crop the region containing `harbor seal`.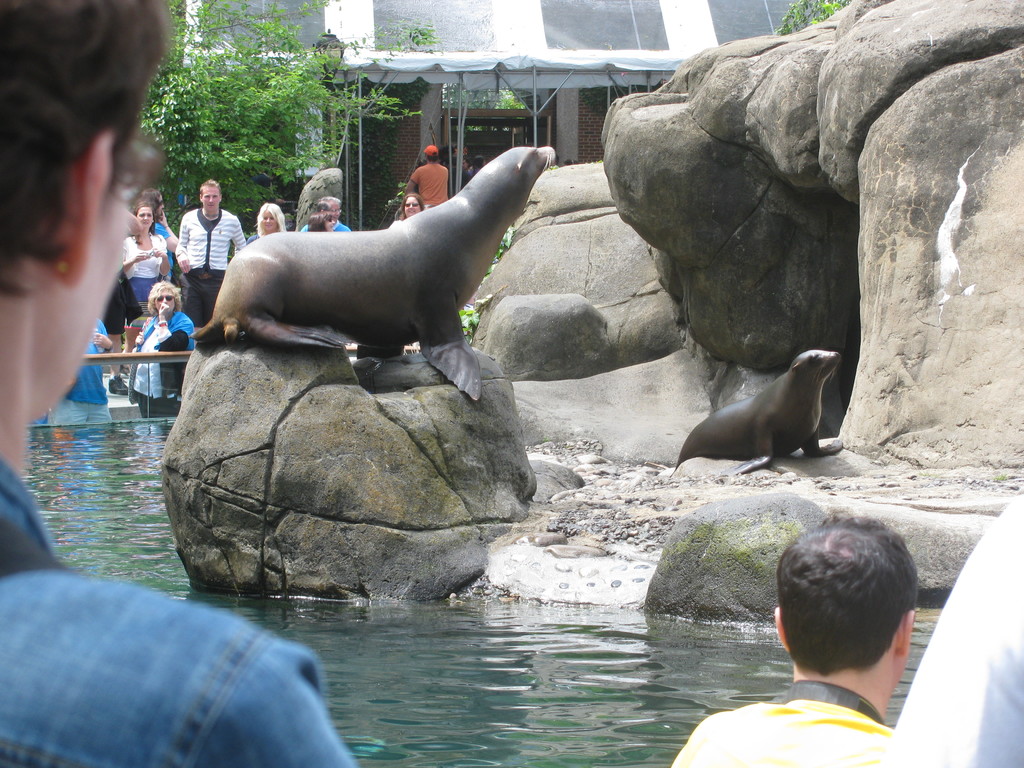
Crop region: left=194, top=147, right=559, bottom=387.
